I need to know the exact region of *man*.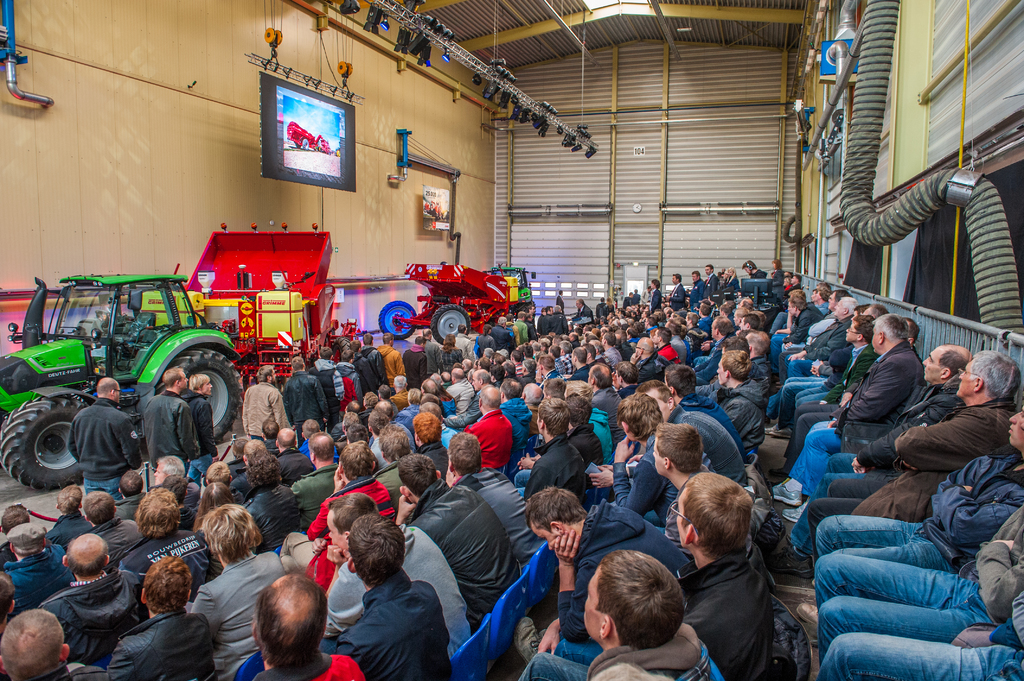
Region: bbox(282, 360, 329, 422).
